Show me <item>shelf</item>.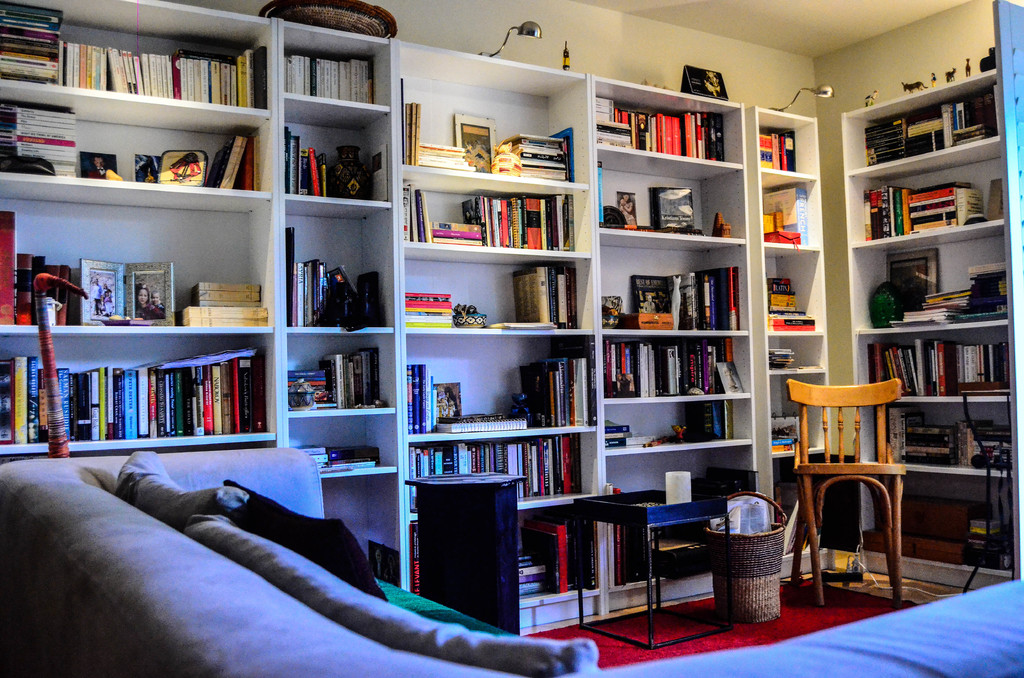
<item>shelf</item> is here: detection(403, 247, 597, 331).
